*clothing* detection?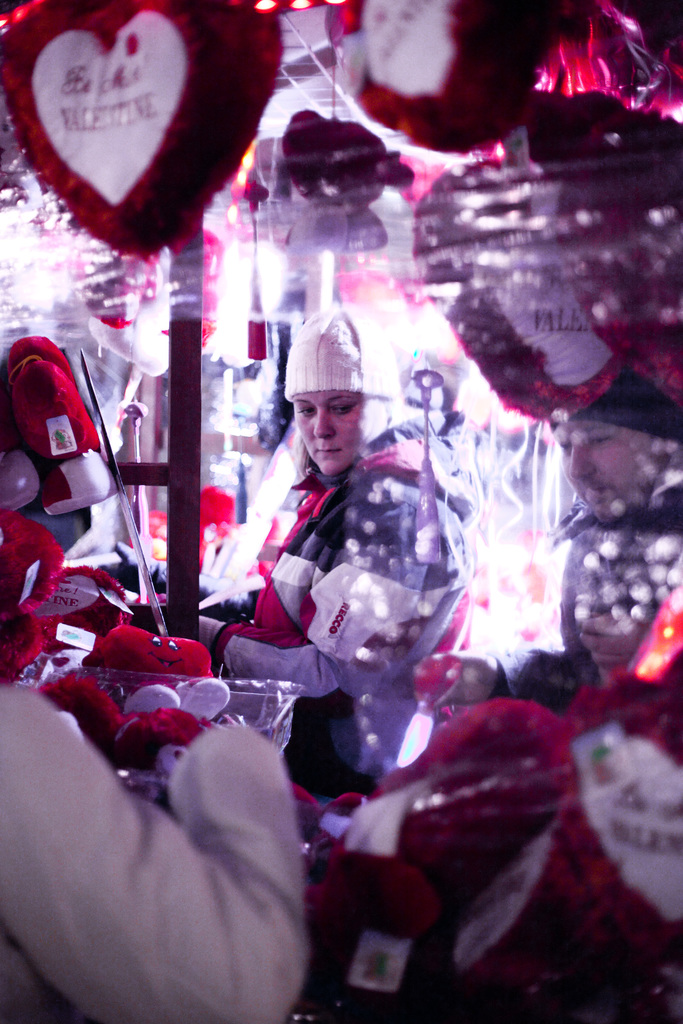
[x1=7, y1=671, x2=373, y2=1017]
